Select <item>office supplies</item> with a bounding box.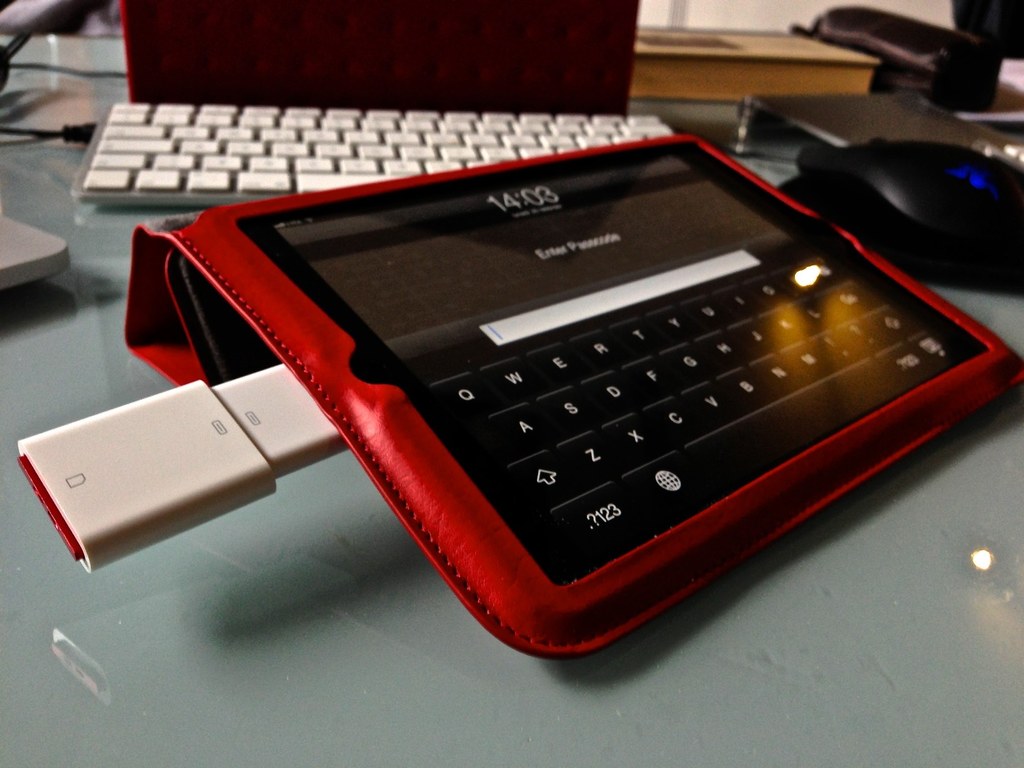
left=0, top=0, right=88, bottom=22.
